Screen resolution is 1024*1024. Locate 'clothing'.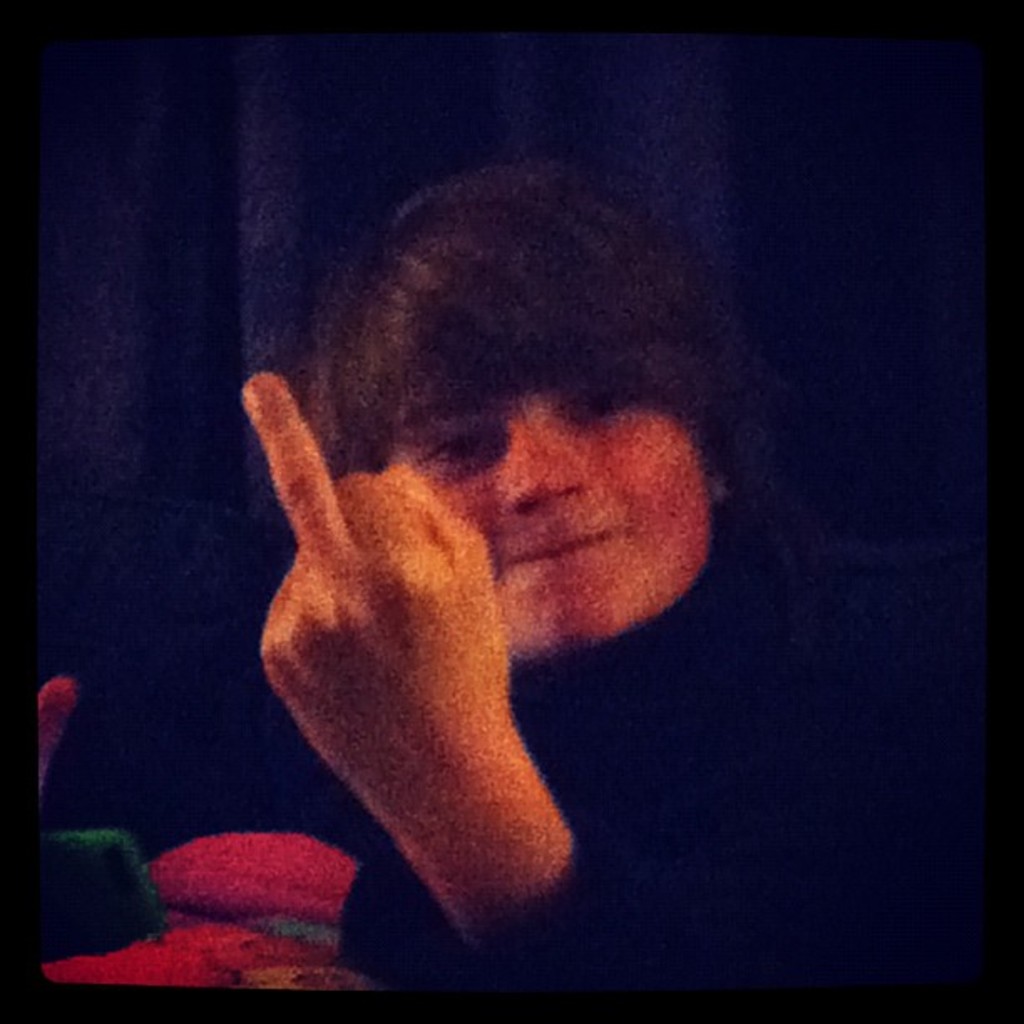
locate(333, 525, 1001, 989).
